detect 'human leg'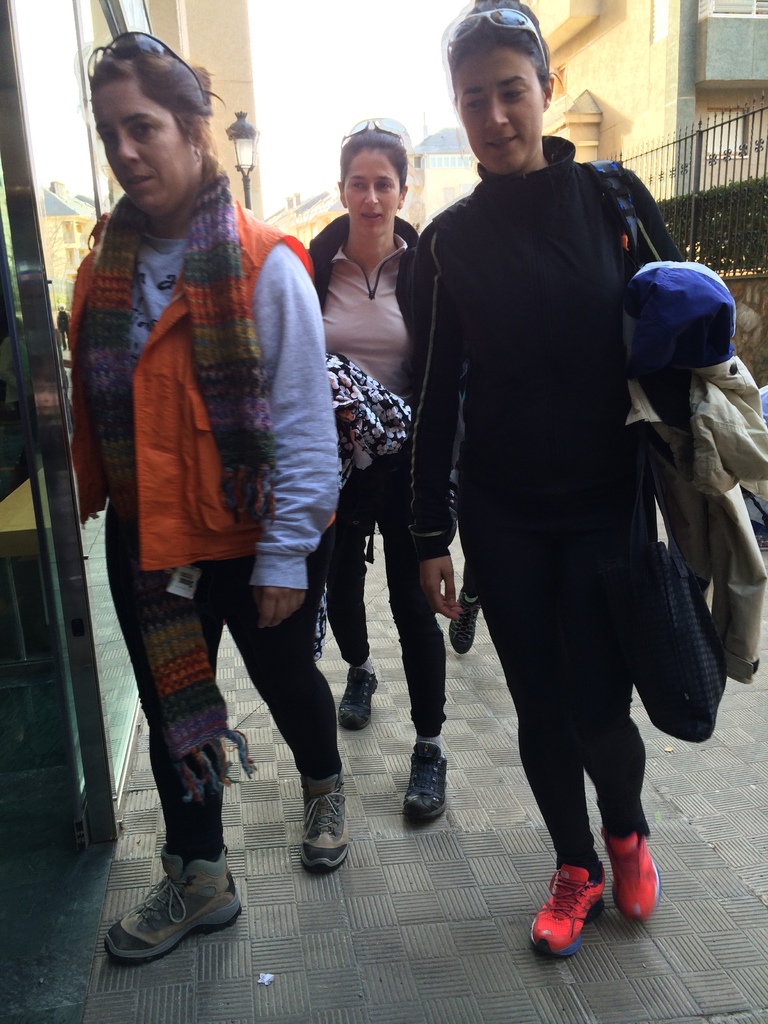
[378,449,450,809]
